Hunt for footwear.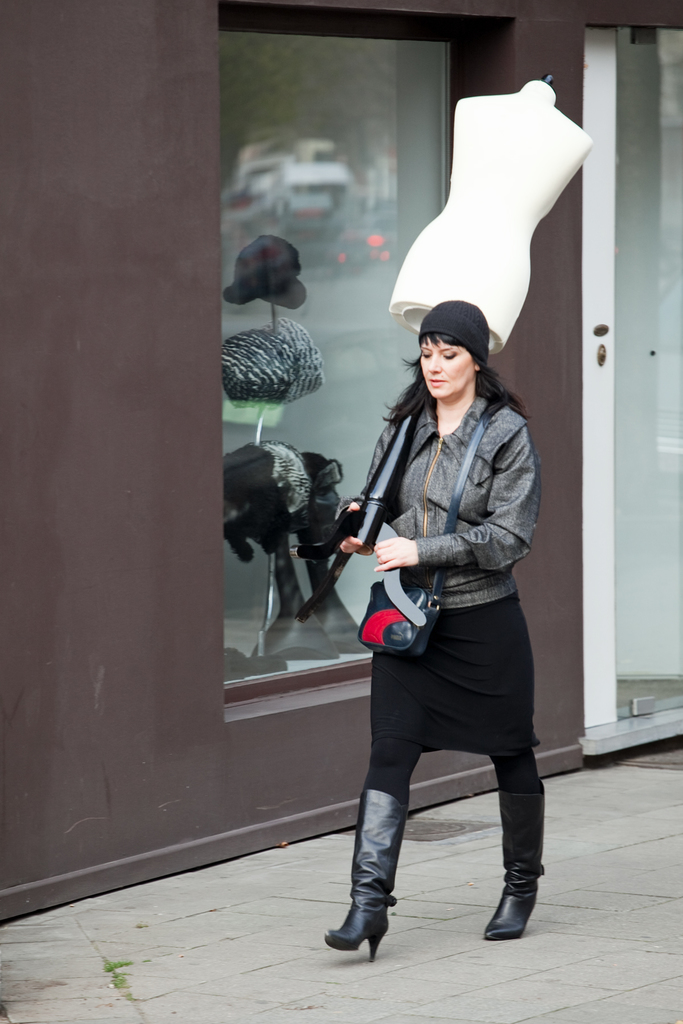
Hunted down at locate(484, 788, 544, 941).
